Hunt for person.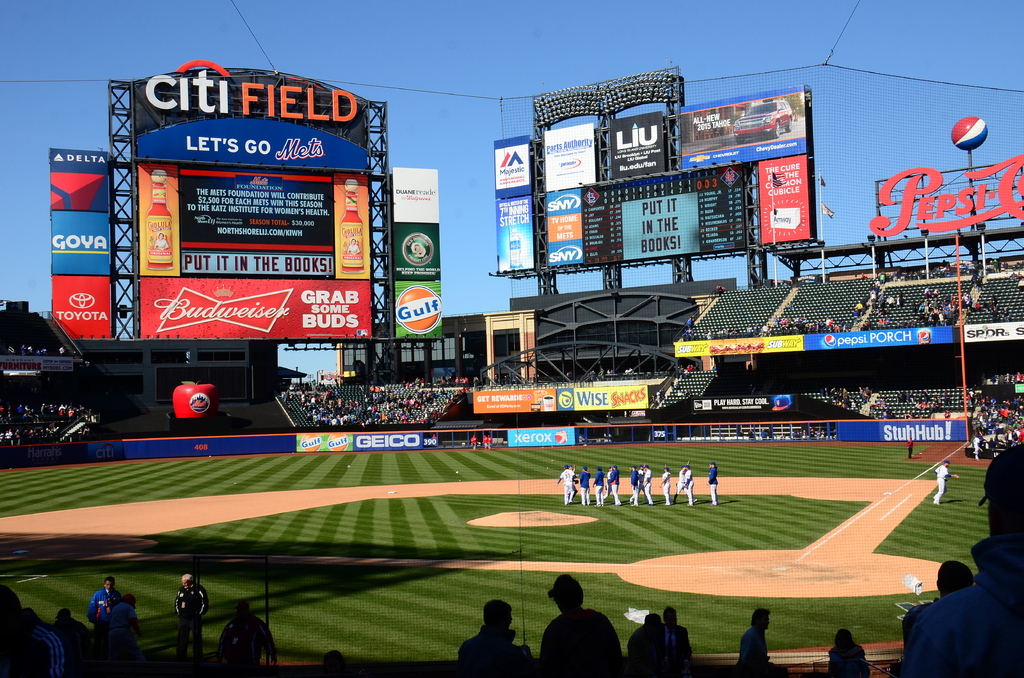
Hunted down at x1=656 y1=390 x2=660 y2=404.
